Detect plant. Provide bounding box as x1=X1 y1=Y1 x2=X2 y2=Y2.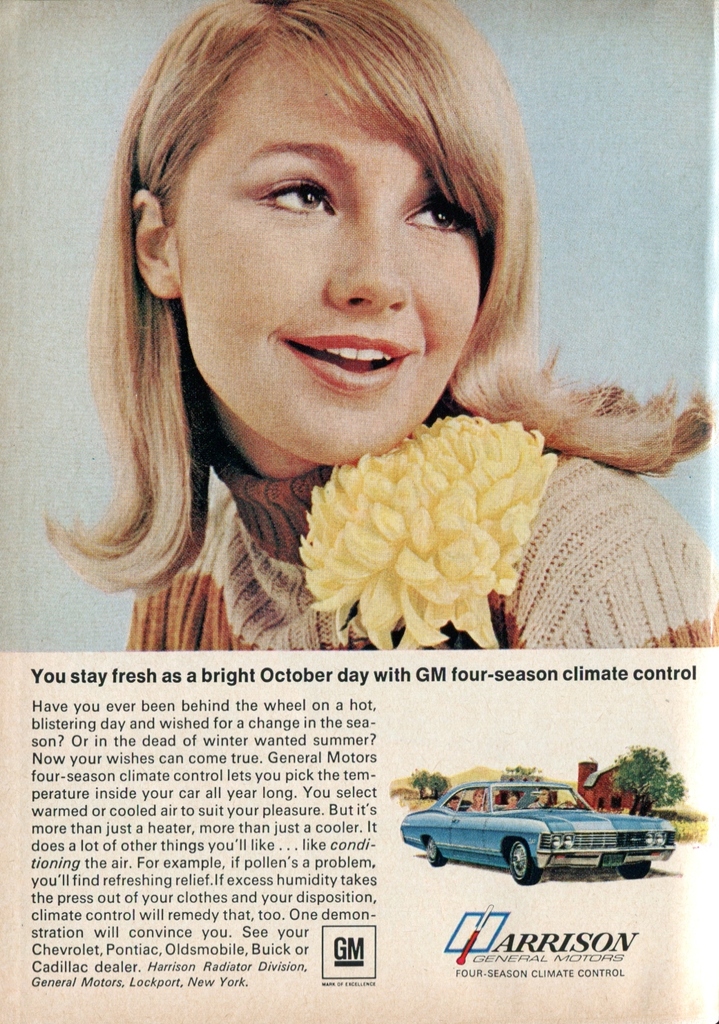
x1=385 y1=764 x2=453 y2=818.
